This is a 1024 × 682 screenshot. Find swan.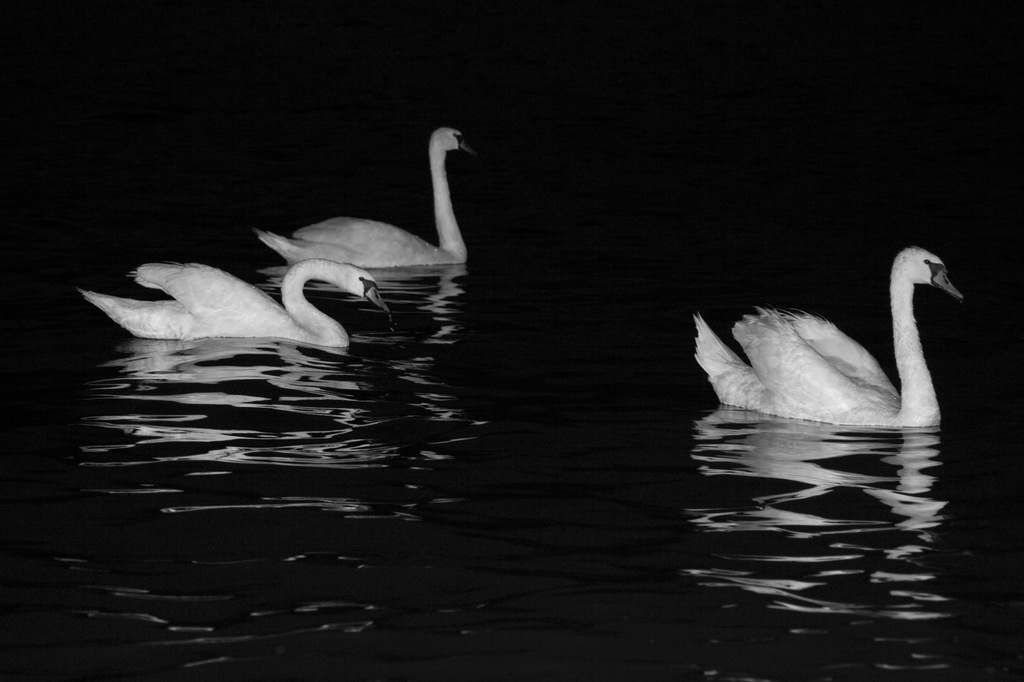
Bounding box: bbox(255, 126, 467, 265).
